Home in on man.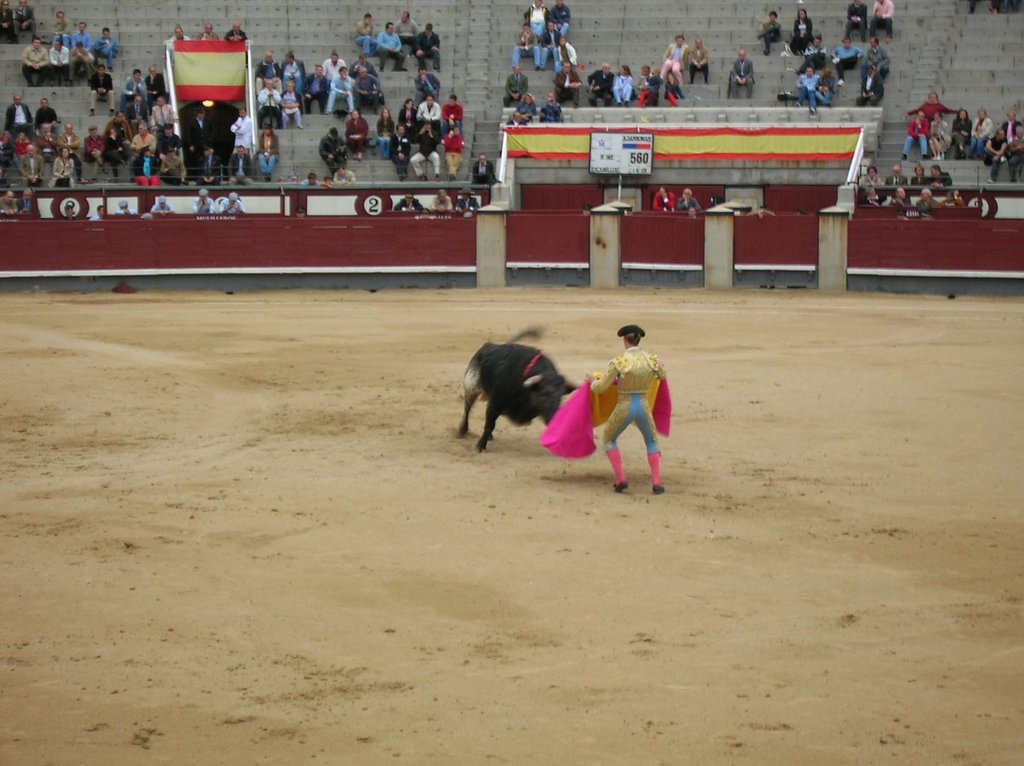
Homed in at (885,163,909,186).
